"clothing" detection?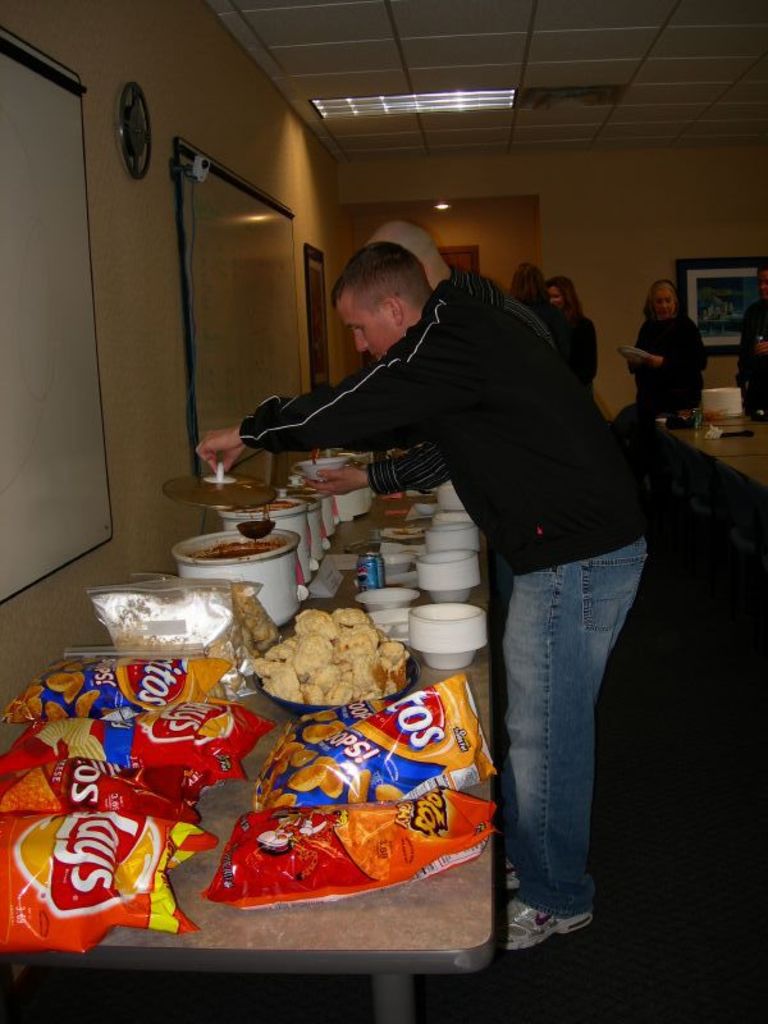
[x1=497, y1=530, x2=650, y2=916]
